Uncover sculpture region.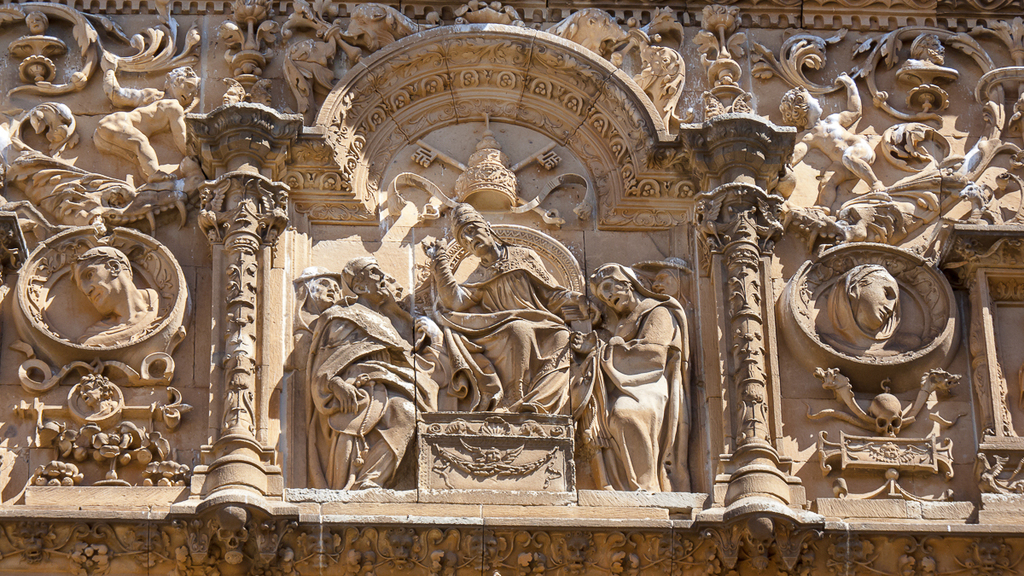
Uncovered: pyautogui.locateOnScreen(637, 248, 702, 346).
